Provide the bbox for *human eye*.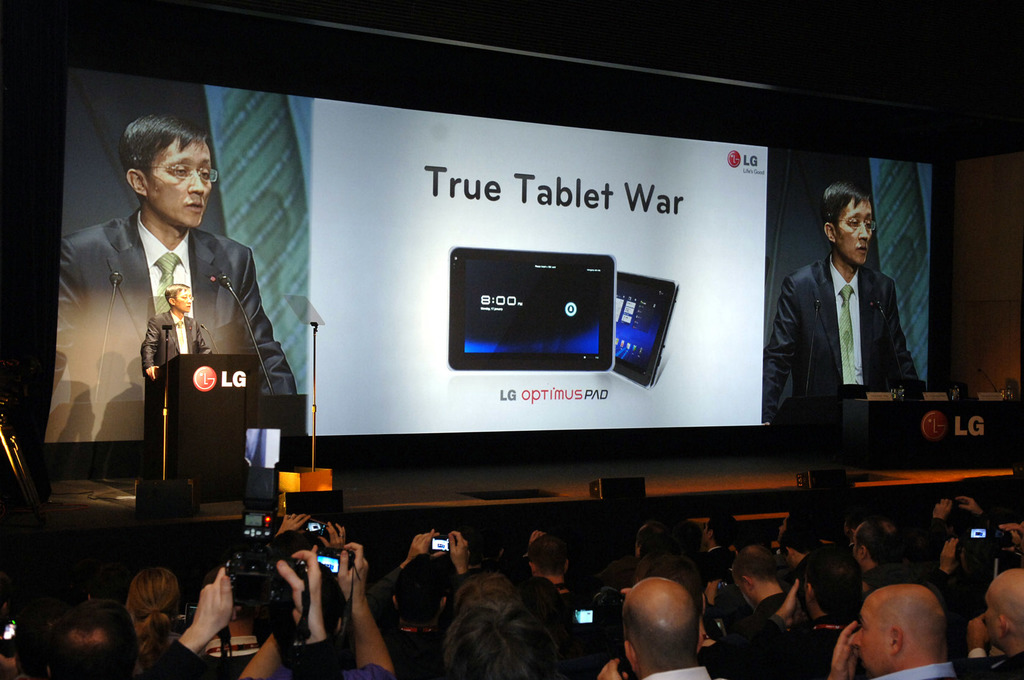
<box>168,161,188,177</box>.
